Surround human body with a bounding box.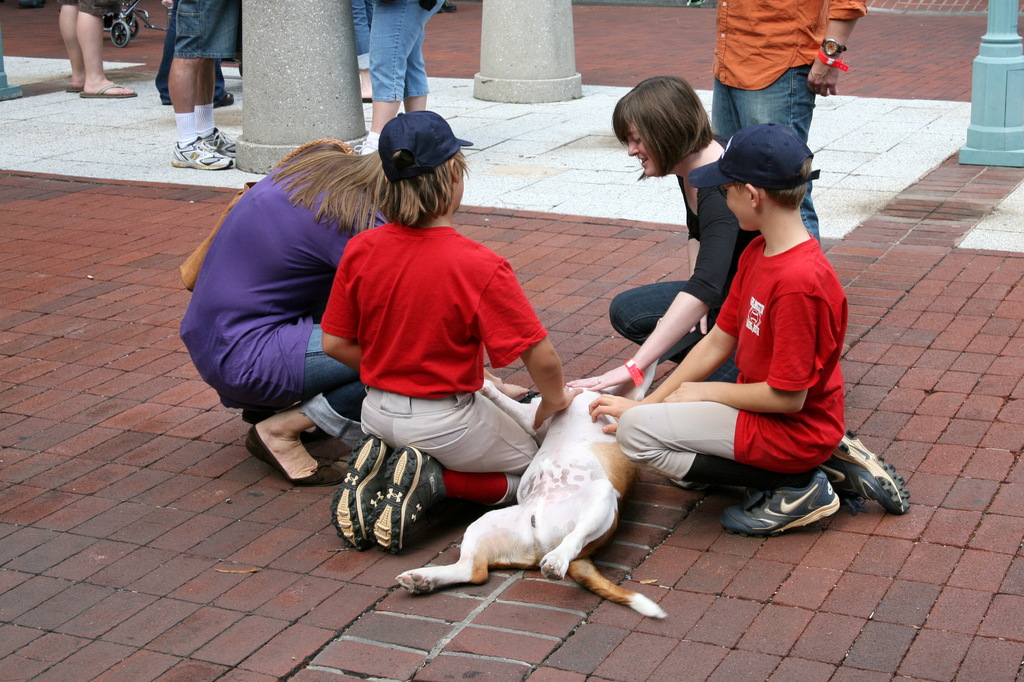
region(319, 216, 572, 551).
